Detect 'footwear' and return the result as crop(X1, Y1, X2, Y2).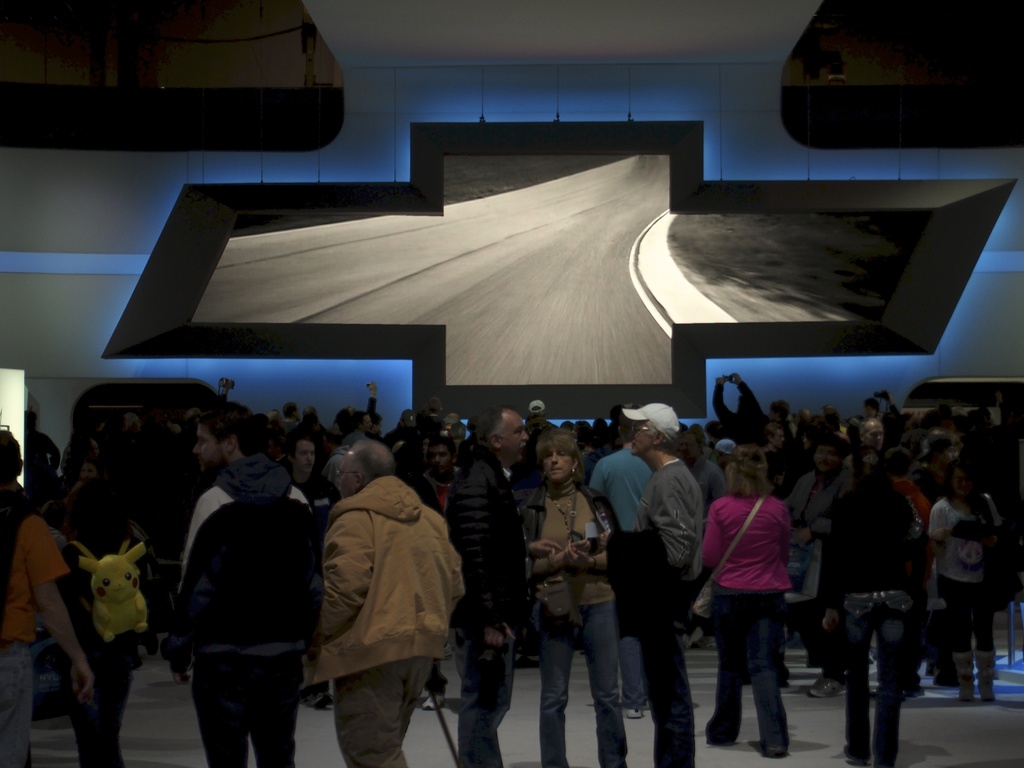
crop(873, 696, 904, 767).
